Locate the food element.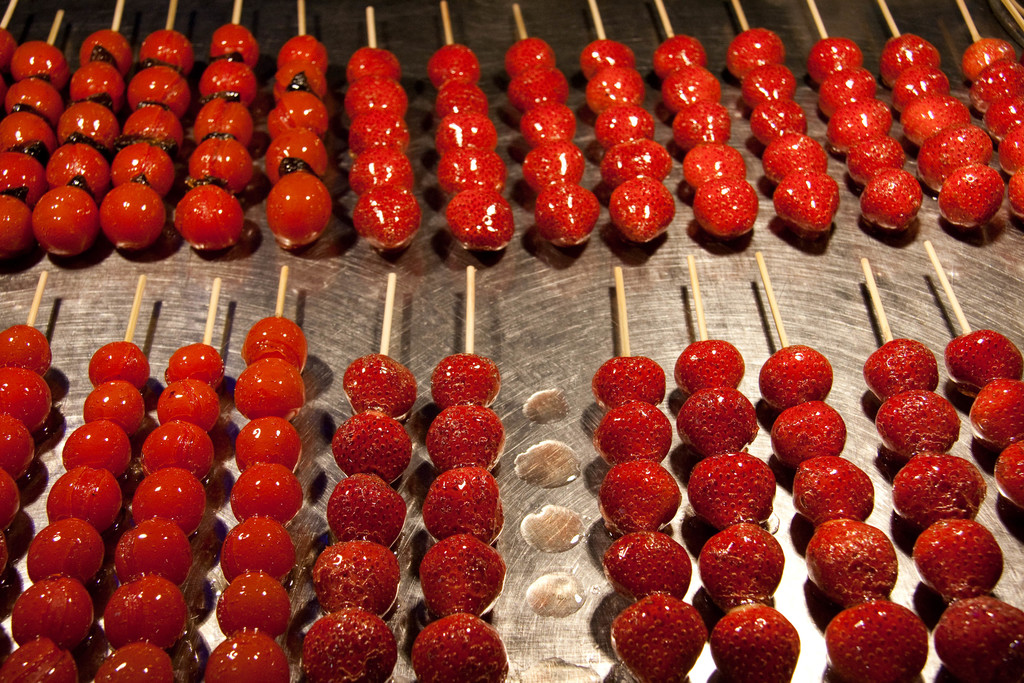
Element bbox: {"left": 598, "top": 452, "right": 682, "bottom": 532}.
